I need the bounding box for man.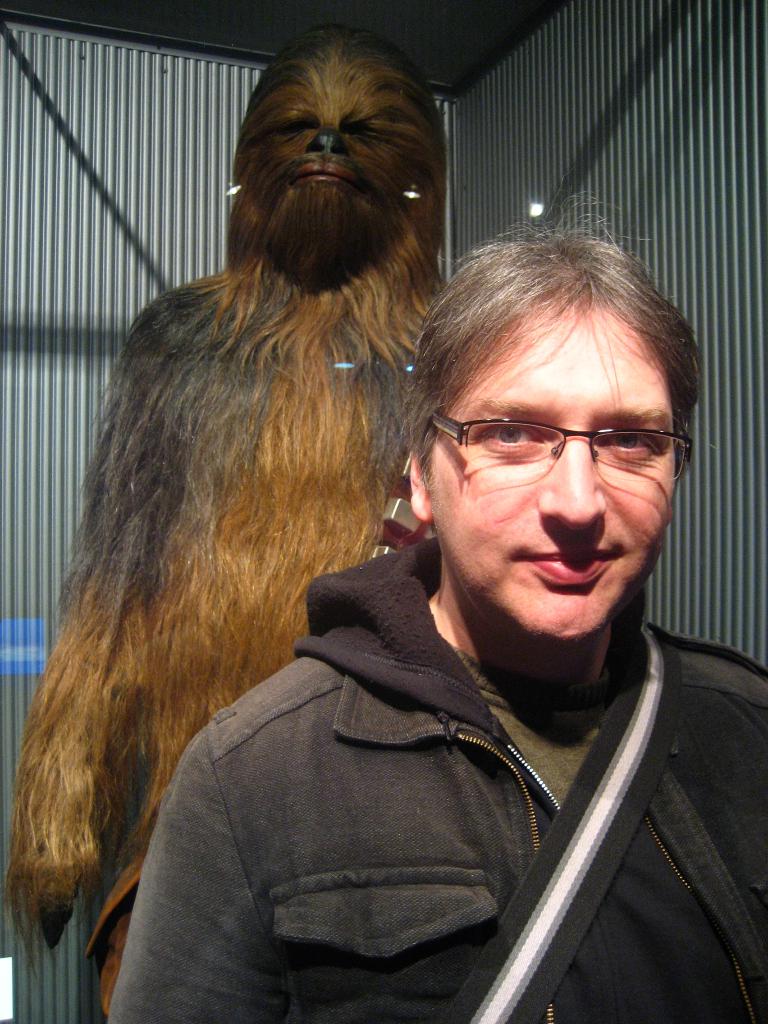
Here it is: (left=142, top=211, right=767, bottom=997).
